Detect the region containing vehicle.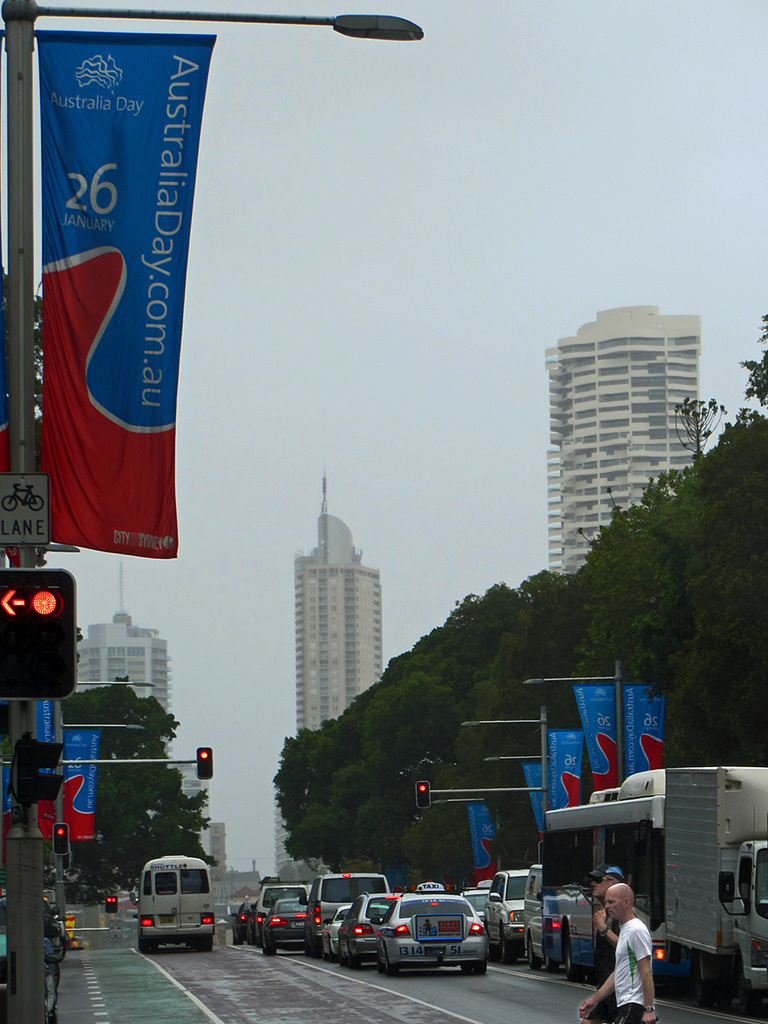
{"x1": 310, "y1": 866, "x2": 399, "y2": 945}.
